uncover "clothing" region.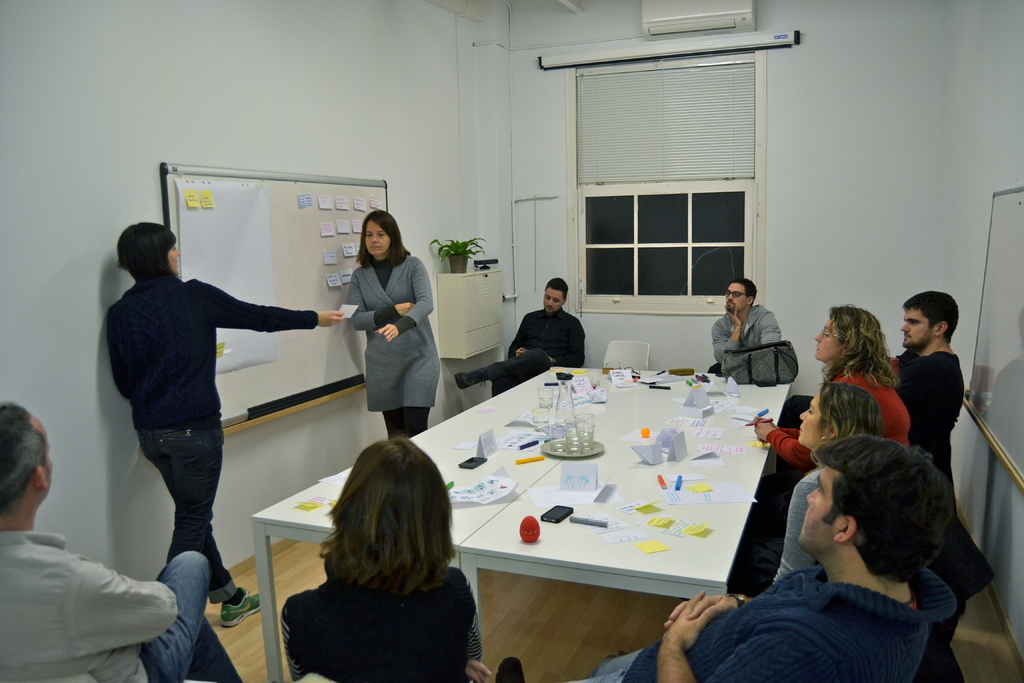
Uncovered: detection(334, 224, 441, 443).
